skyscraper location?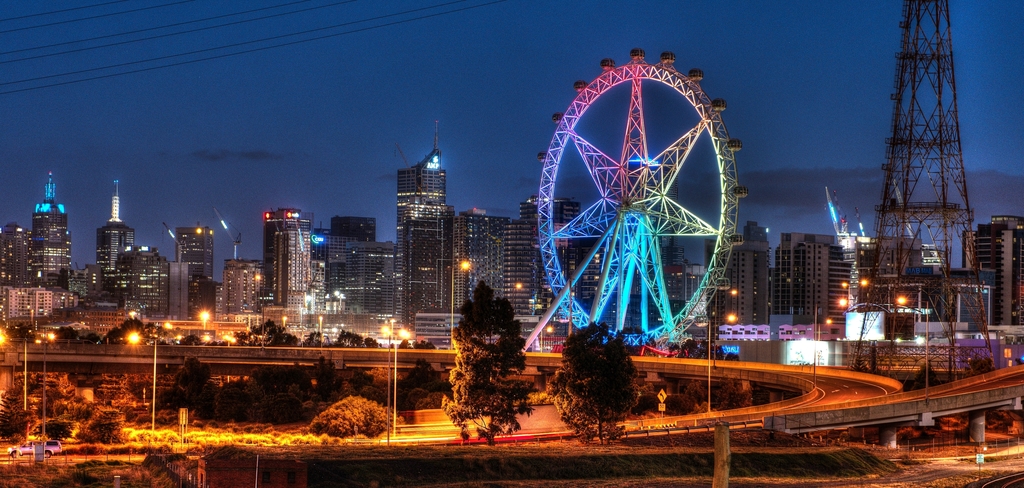
bbox(399, 212, 446, 322)
